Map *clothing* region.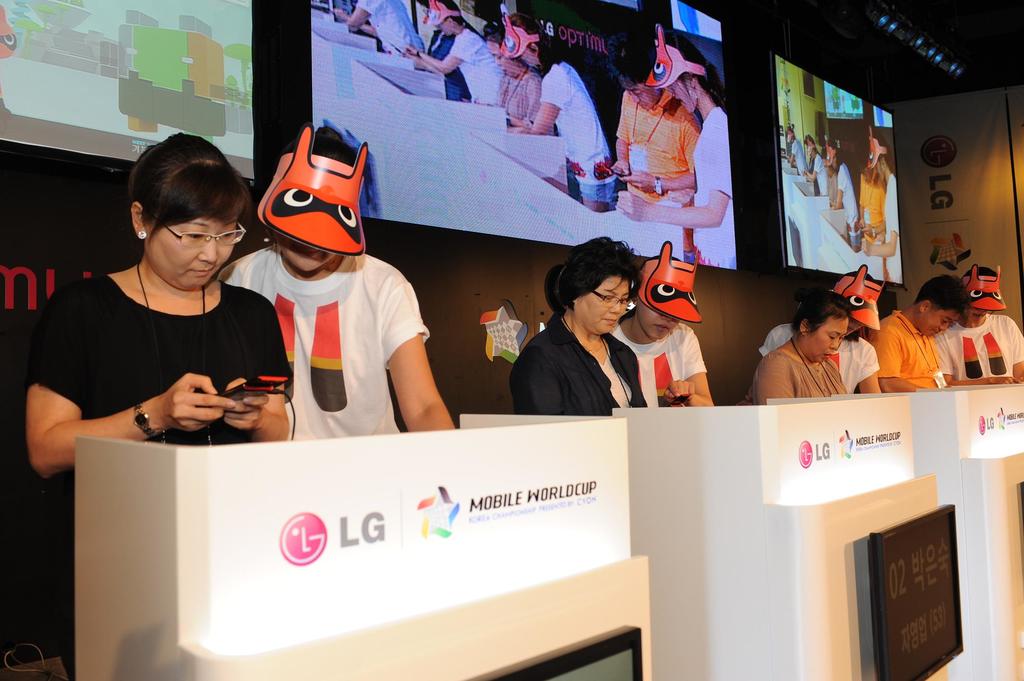
Mapped to [617,304,721,413].
